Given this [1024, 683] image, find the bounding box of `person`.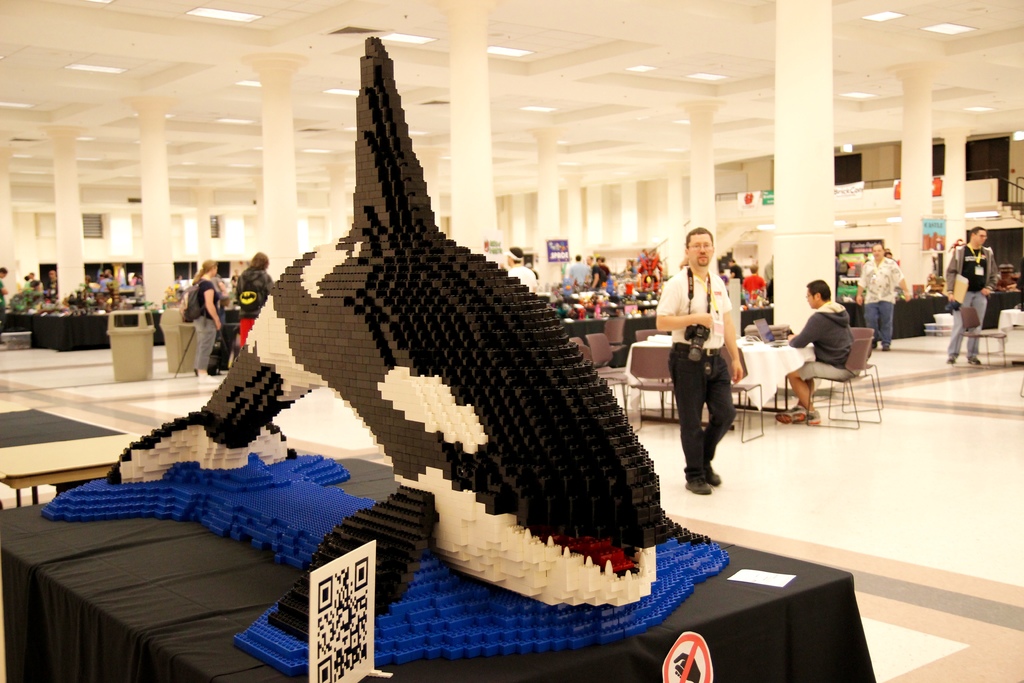
{"left": 774, "top": 273, "right": 859, "bottom": 429}.
